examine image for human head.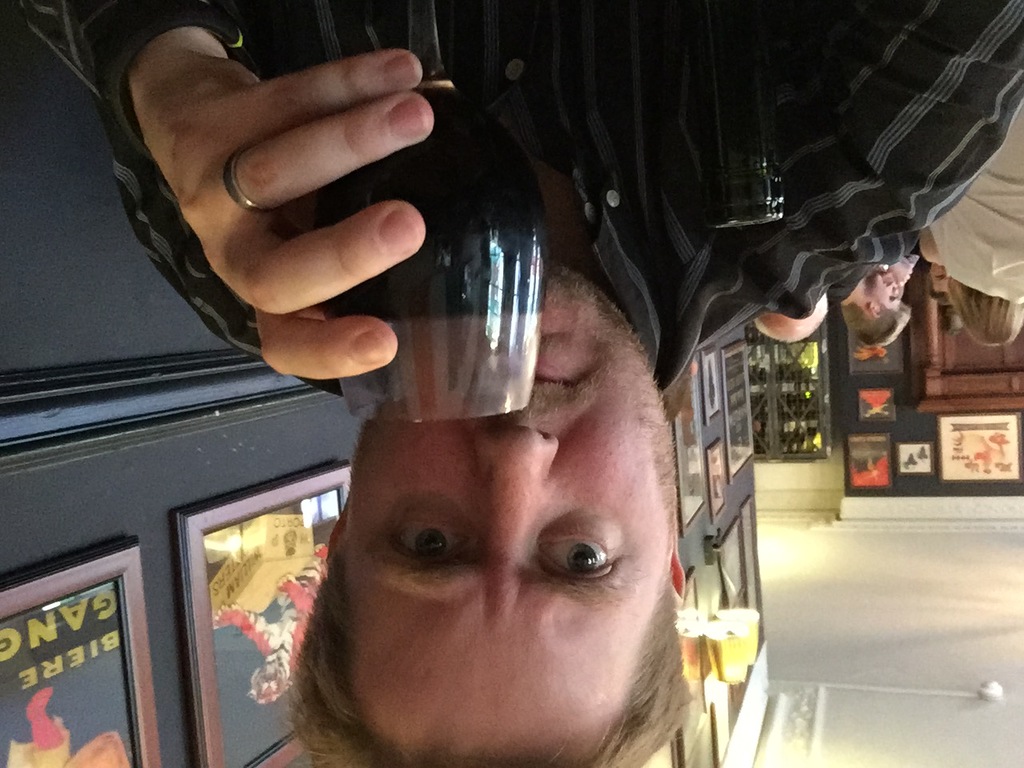
Examination result: {"x1": 928, "y1": 262, "x2": 958, "y2": 310}.
